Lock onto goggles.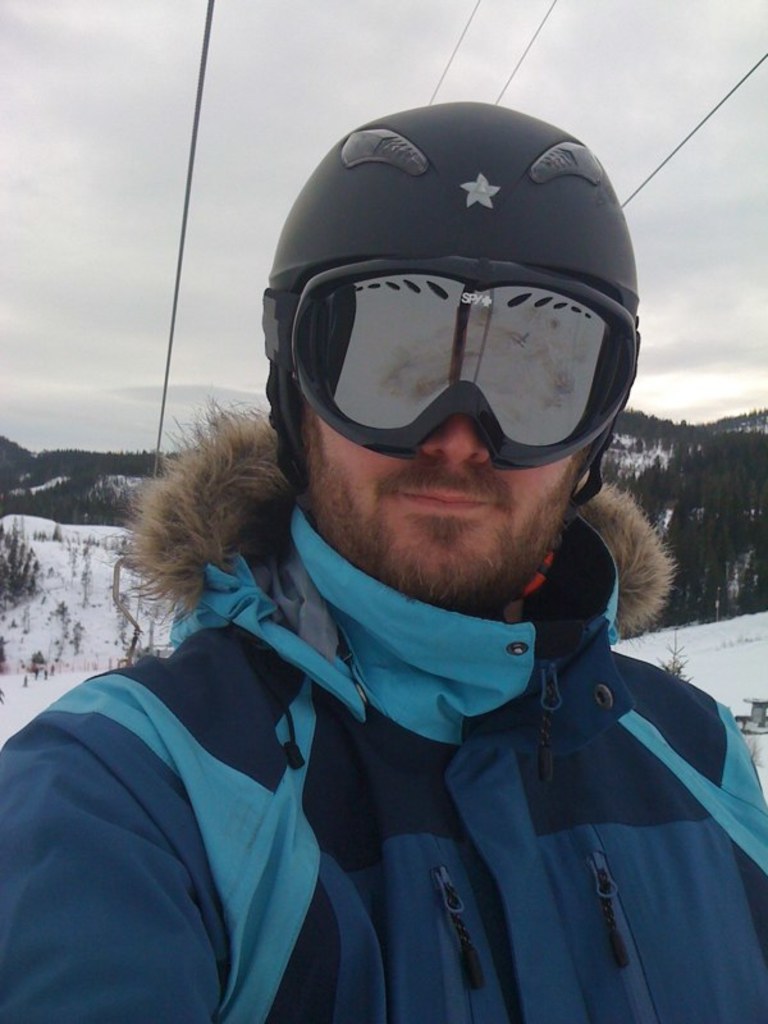
Locked: locate(266, 225, 650, 470).
